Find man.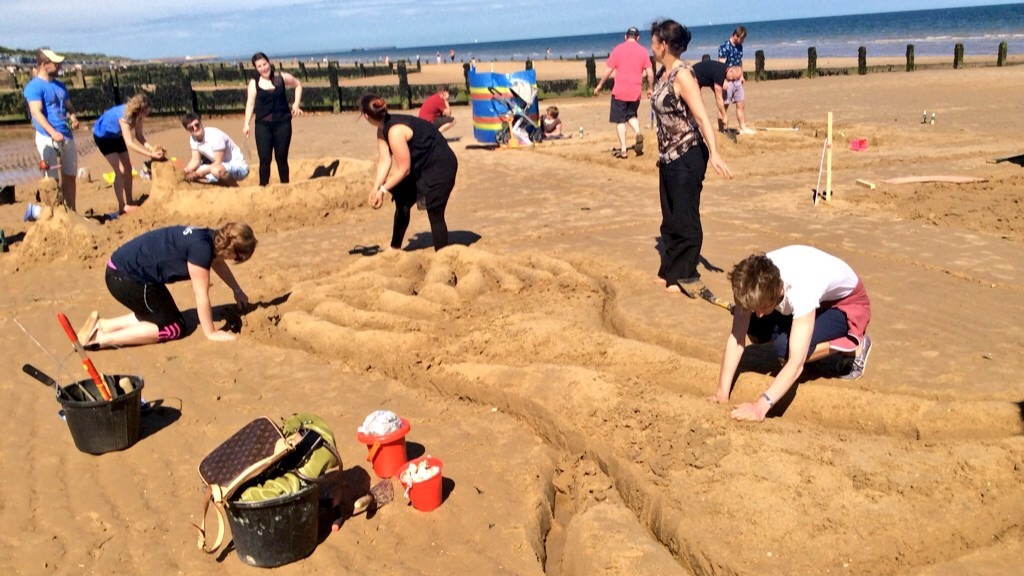
bbox=[596, 30, 656, 156].
